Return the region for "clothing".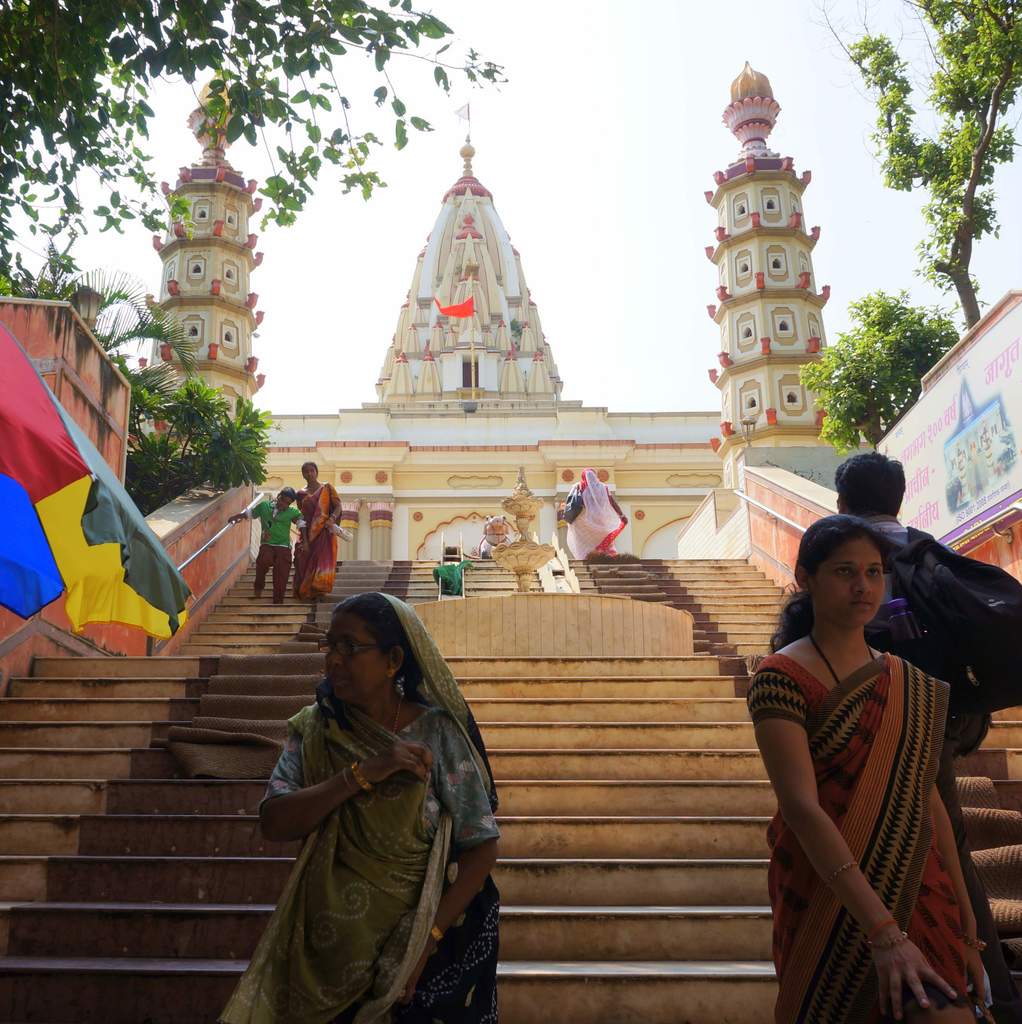
(left=259, top=550, right=287, bottom=598).
